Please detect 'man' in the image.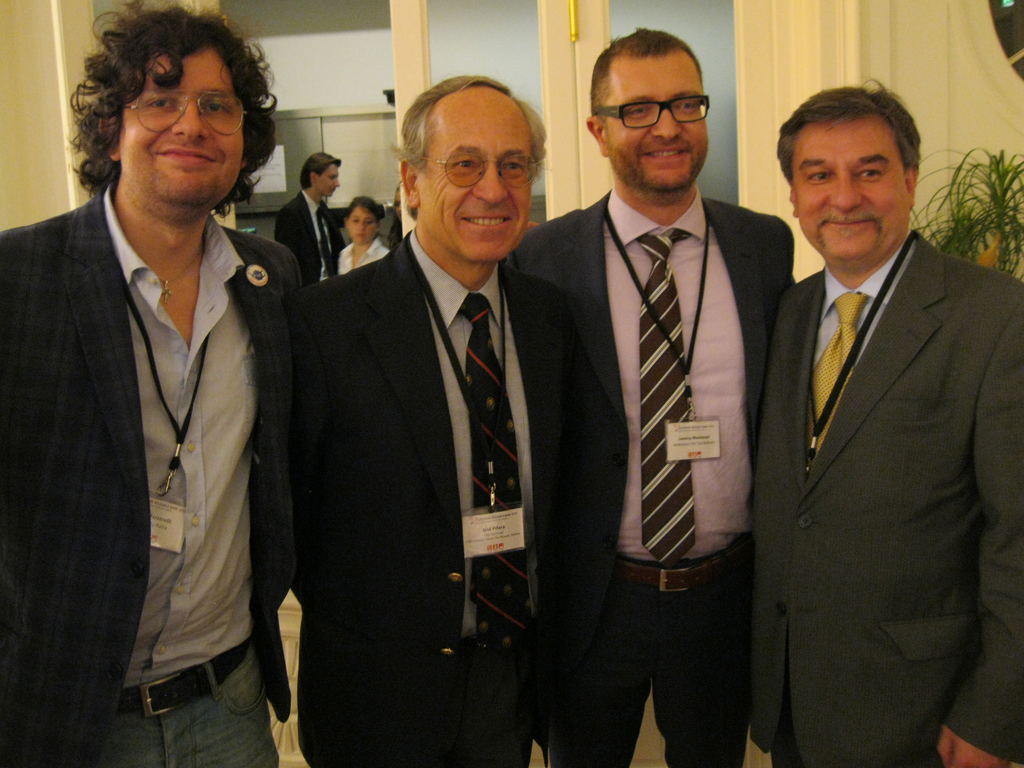
bbox=[744, 81, 1023, 767].
